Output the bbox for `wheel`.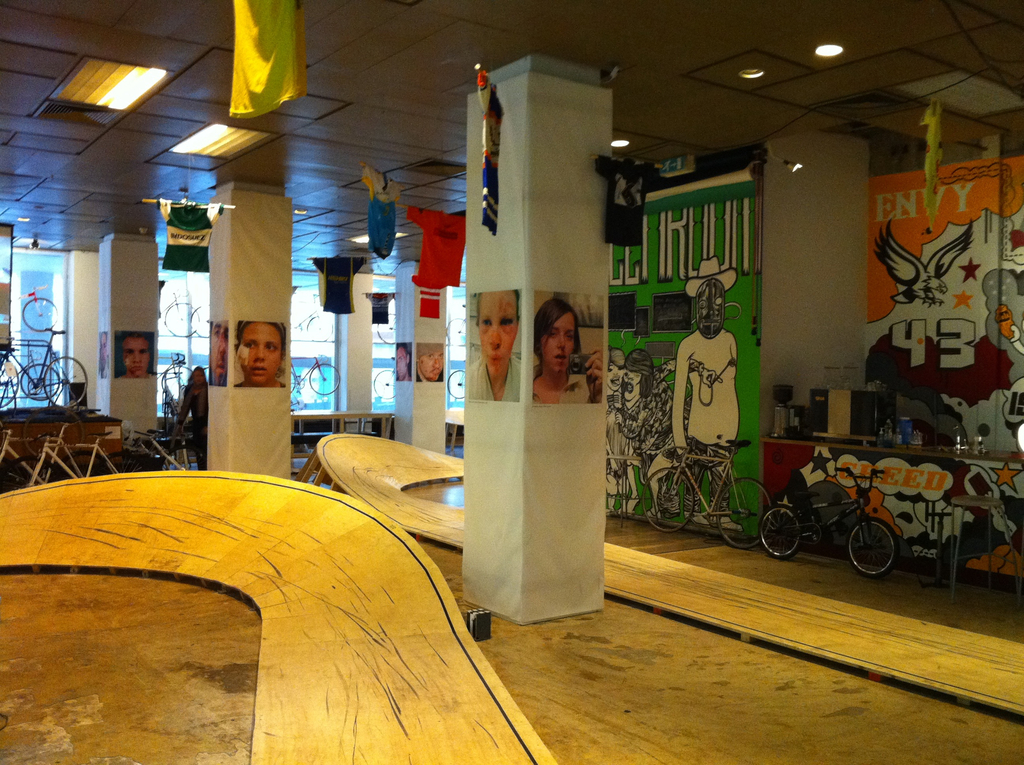
rect(15, 294, 59, 329).
